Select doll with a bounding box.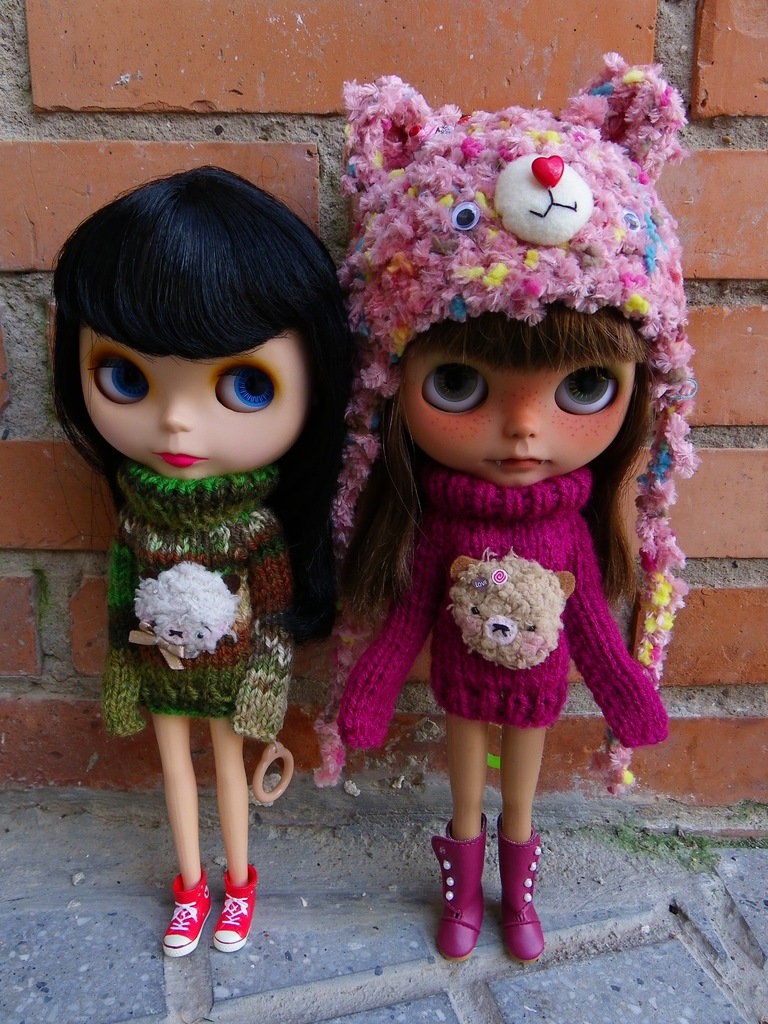
<bbox>294, 74, 686, 957</bbox>.
